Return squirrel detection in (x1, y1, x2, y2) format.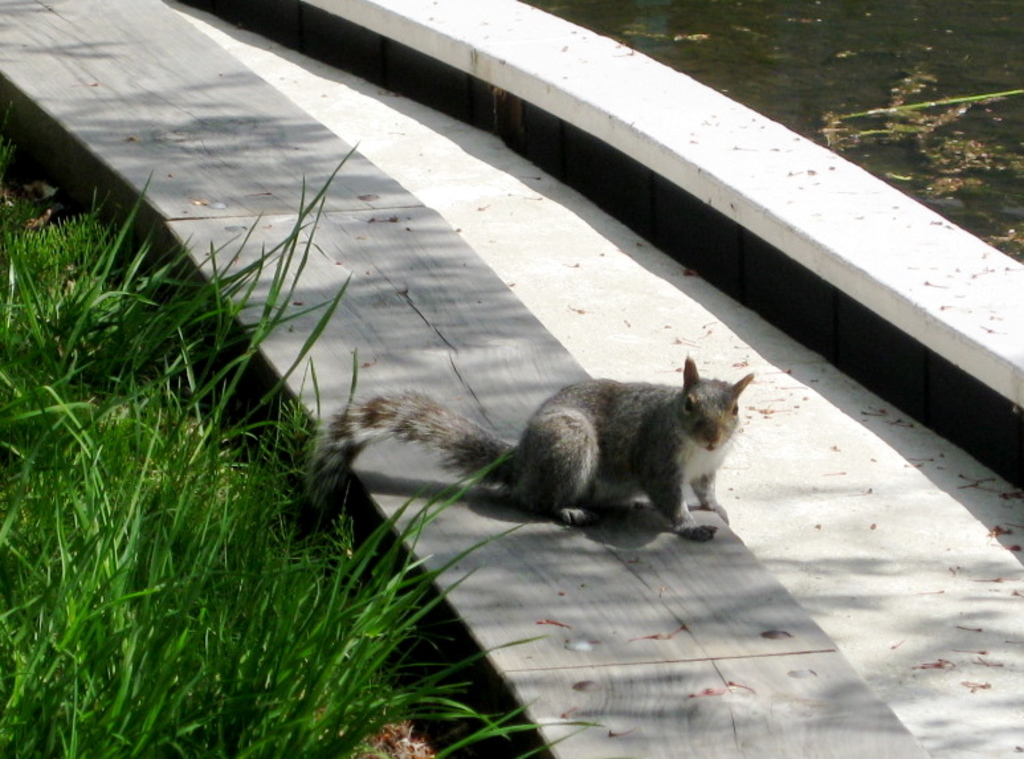
(321, 356, 768, 582).
